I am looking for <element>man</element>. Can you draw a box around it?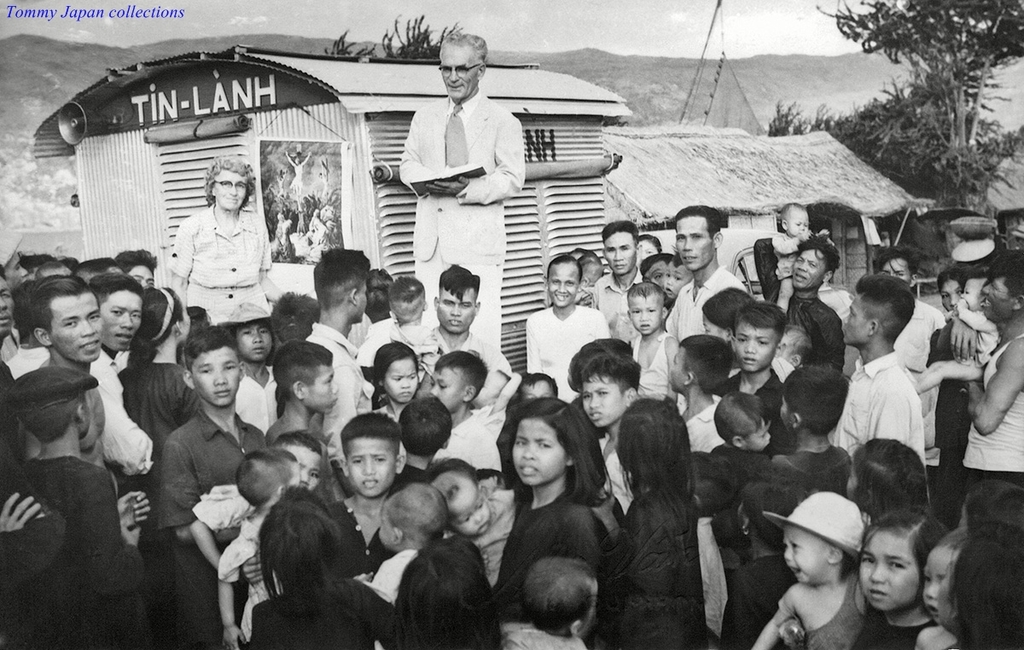
Sure, the bounding box is pyautogui.locateOnScreen(657, 203, 753, 345).
